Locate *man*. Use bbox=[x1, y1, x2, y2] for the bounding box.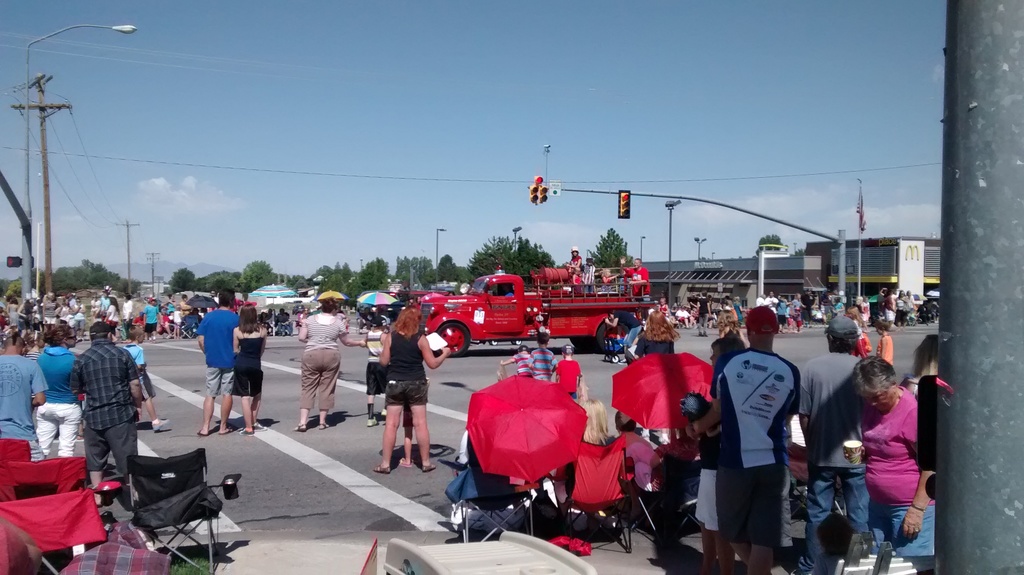
bbox=[702, 301, 817, 572].
